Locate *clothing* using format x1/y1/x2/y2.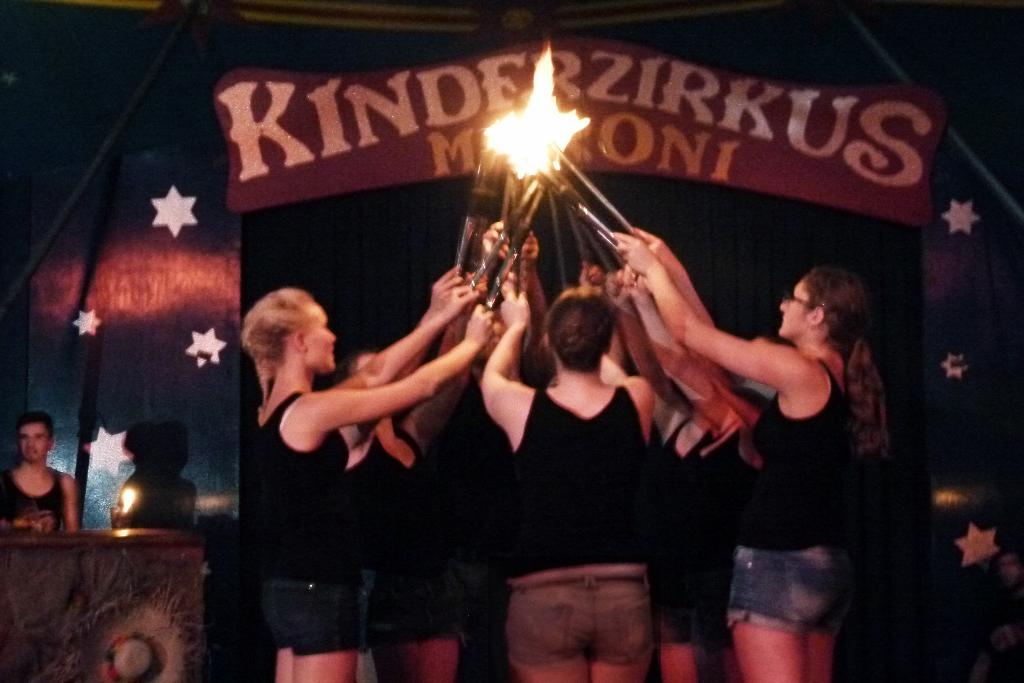
732/361/860/638.
